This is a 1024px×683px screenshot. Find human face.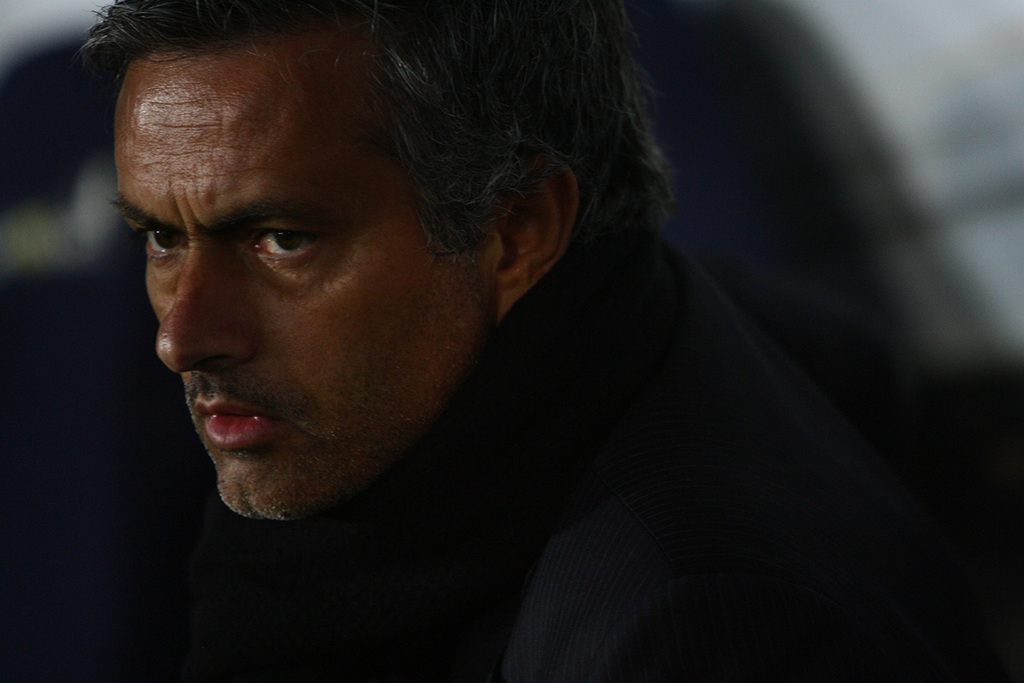
Bounding box: box(111, 31, 527, 513).
